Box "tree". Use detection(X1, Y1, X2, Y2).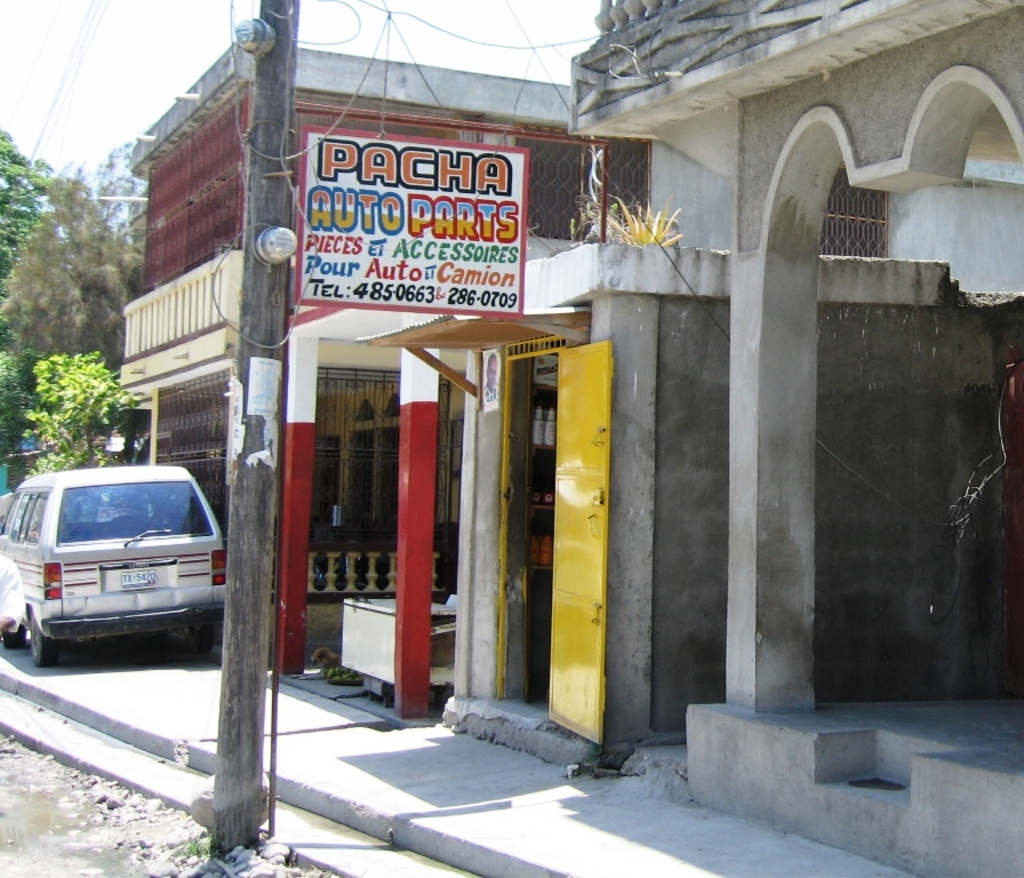
detection(0, 174, 143, 372).
